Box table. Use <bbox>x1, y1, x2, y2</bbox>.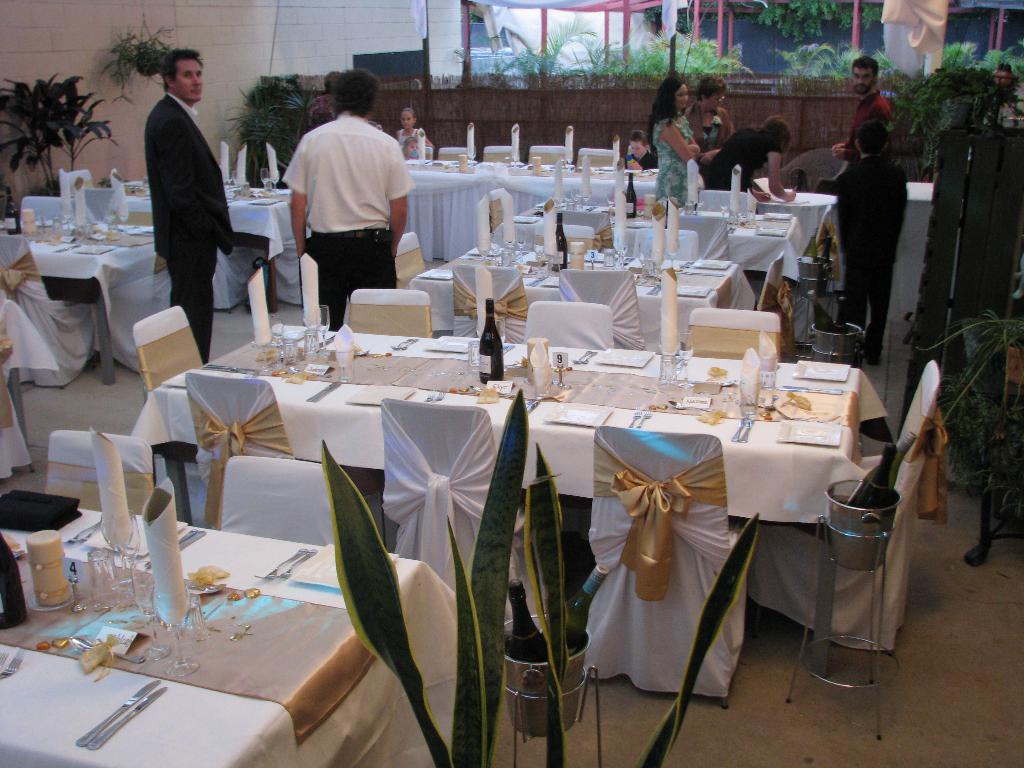
<bbox>522, 197, 805, 288</bbox>.
